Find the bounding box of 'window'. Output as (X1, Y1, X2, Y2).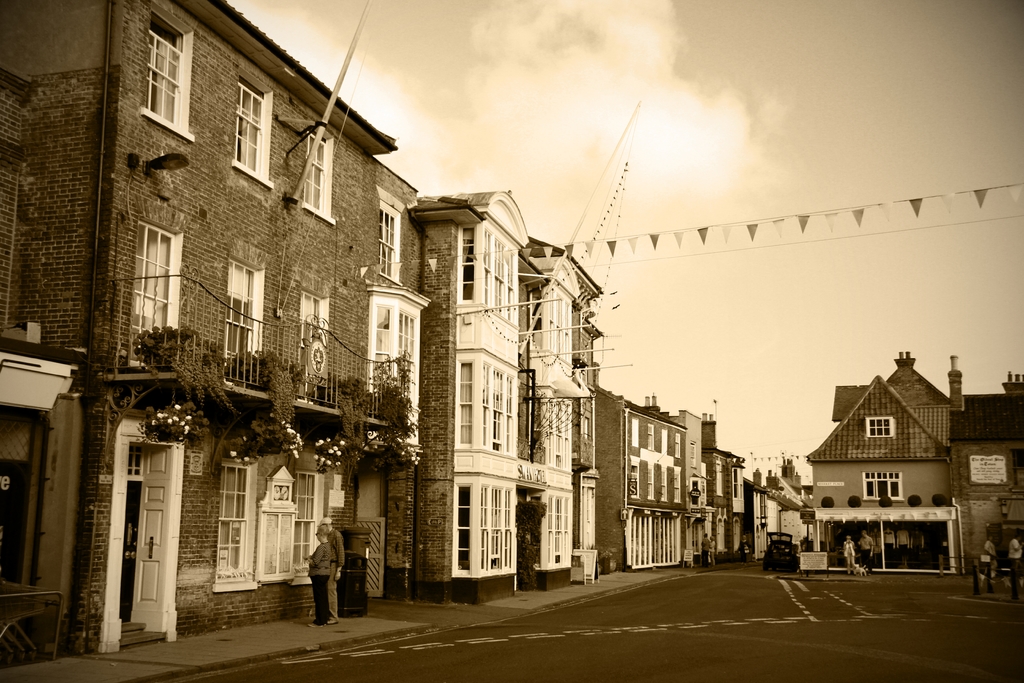
(662, 465, 668, 502).
